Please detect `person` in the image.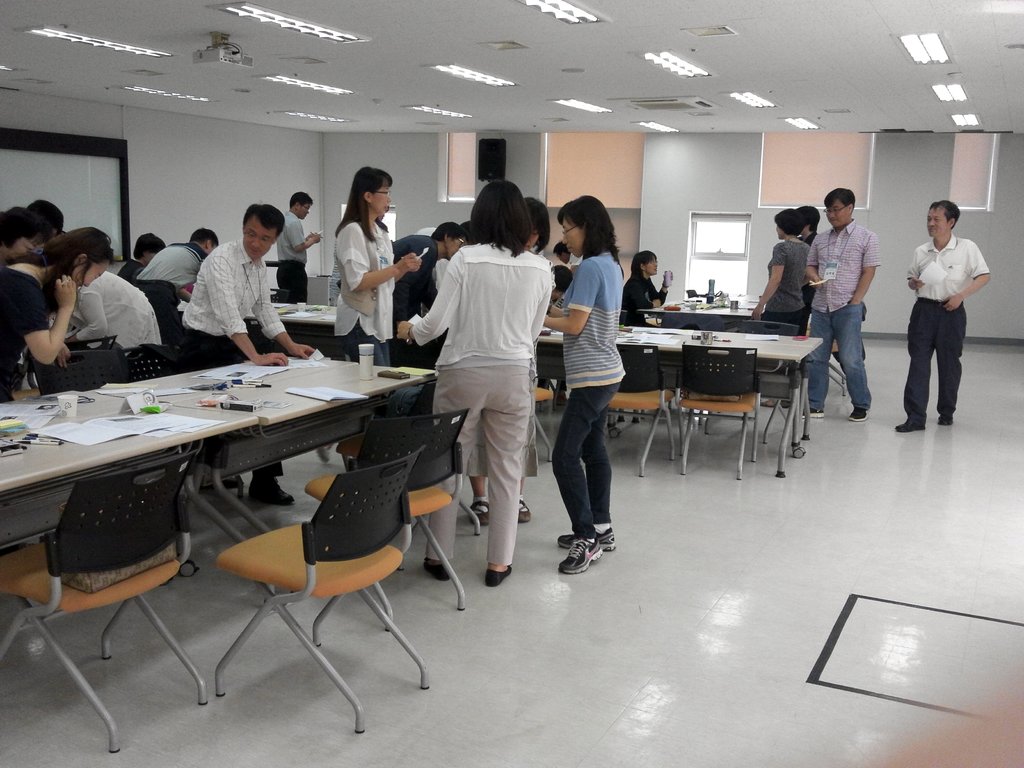
<box>906,196,984,424</box>.
